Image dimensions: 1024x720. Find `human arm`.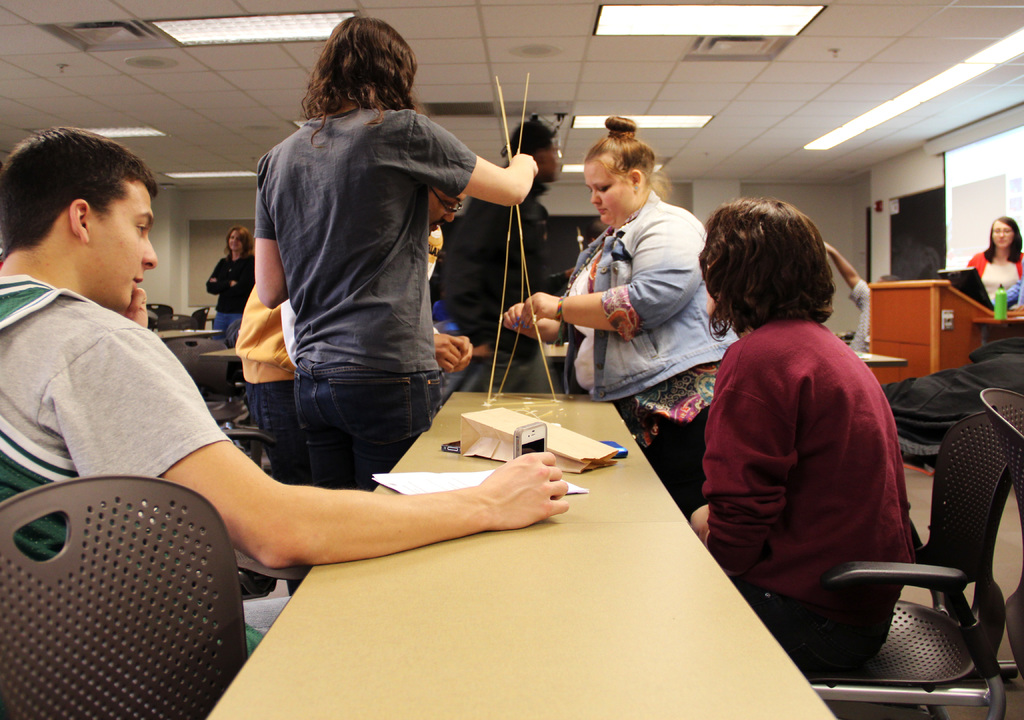
<box>116,281,149,328</box>.
